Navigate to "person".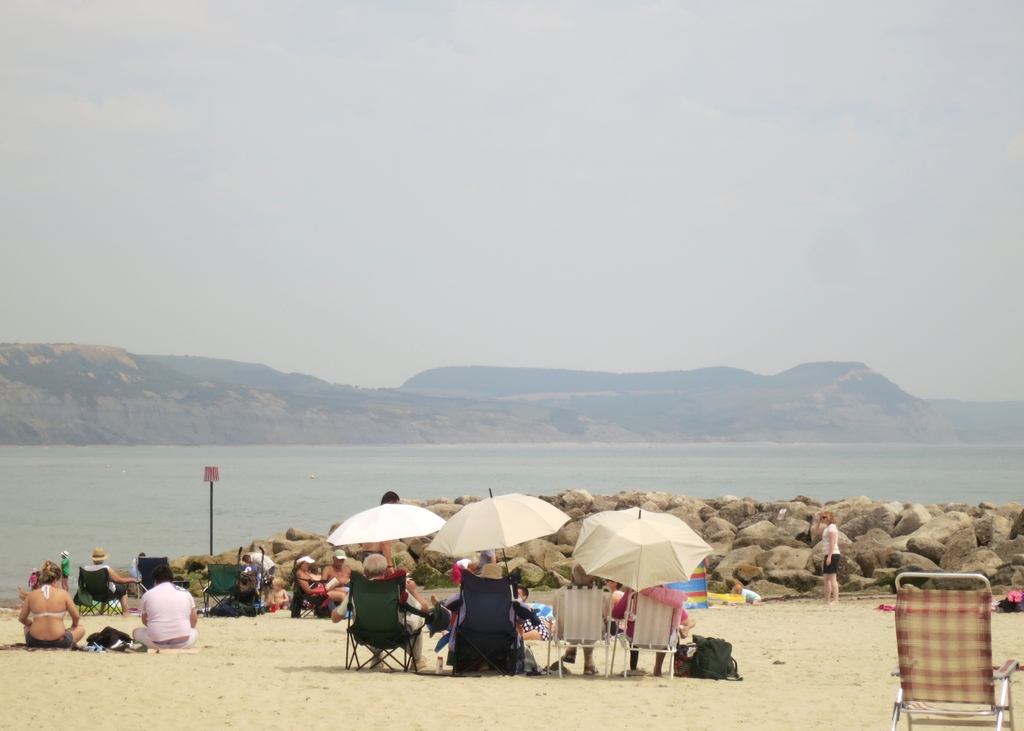
Navigation target: locate(346, 559, 419, 669).
